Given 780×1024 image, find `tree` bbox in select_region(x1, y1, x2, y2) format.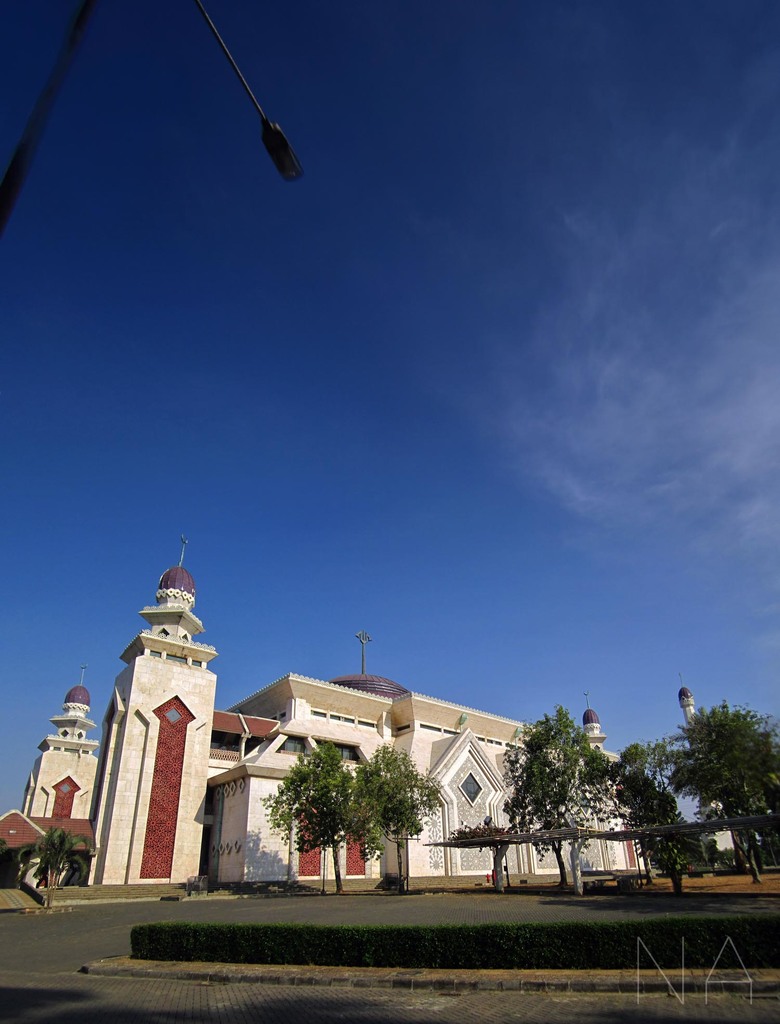
select_region(498, 703, 624, 895).
